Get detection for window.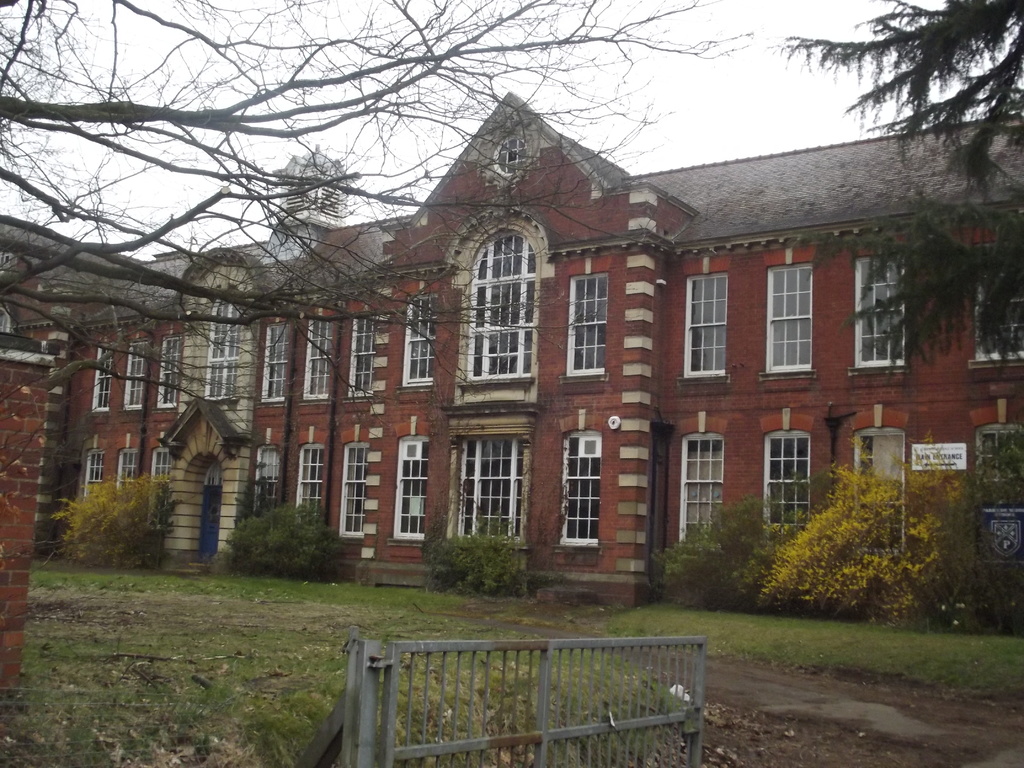
Detection: bbox(96, 348, 118, 415).
